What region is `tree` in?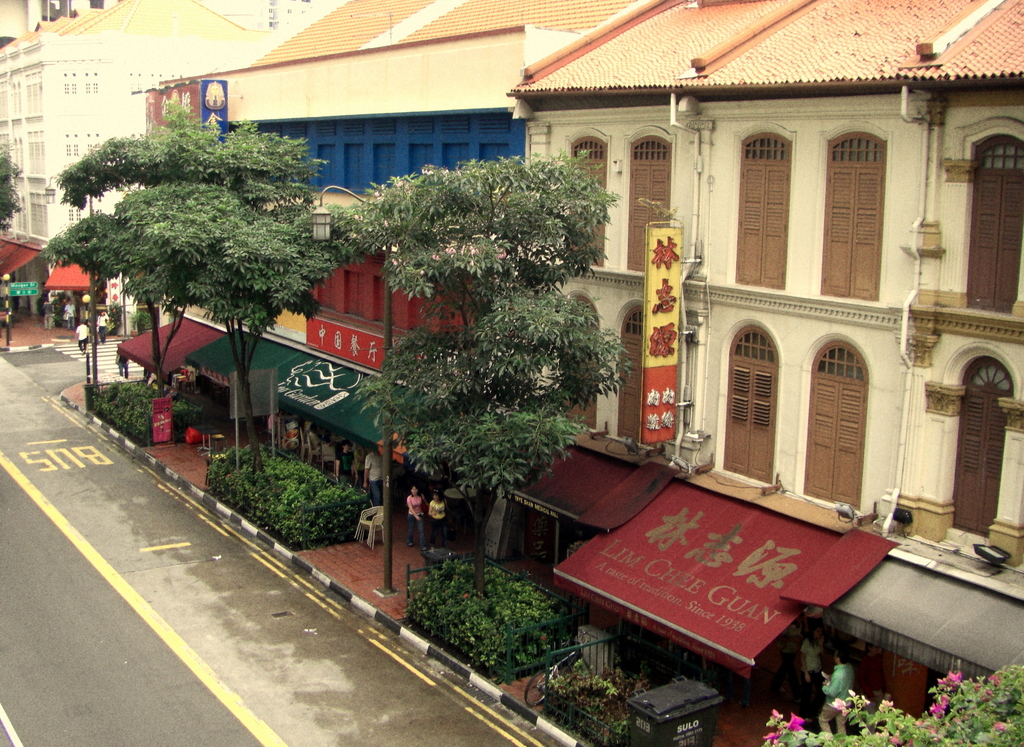
x1=41 y1=135 x2=188 y2=401.
